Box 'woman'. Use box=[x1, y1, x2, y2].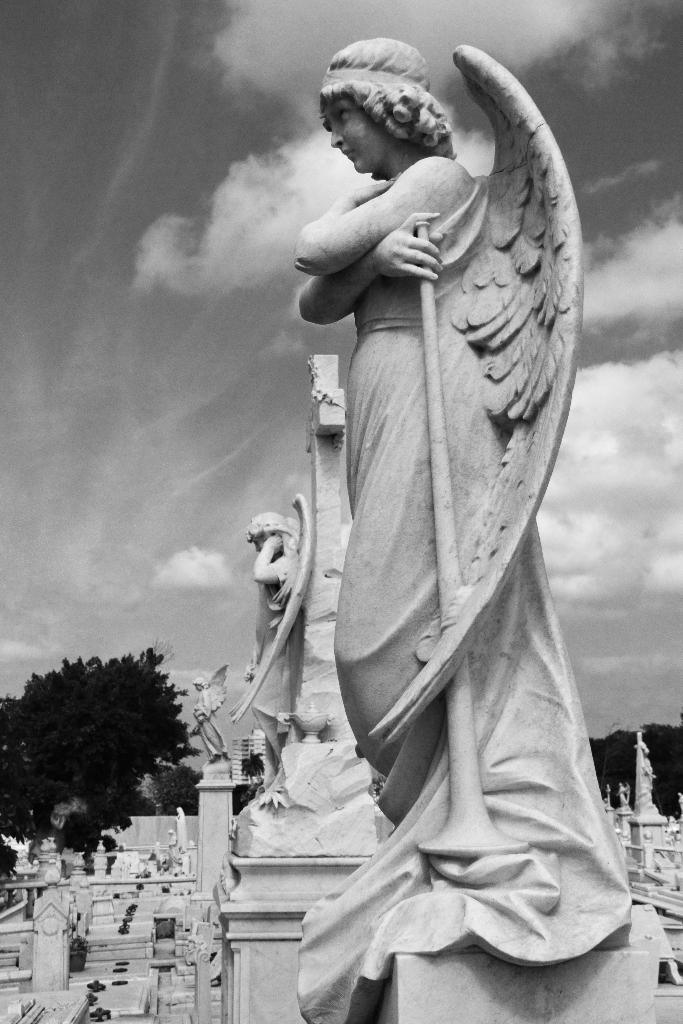
box=[192, 676, 231, 767].
